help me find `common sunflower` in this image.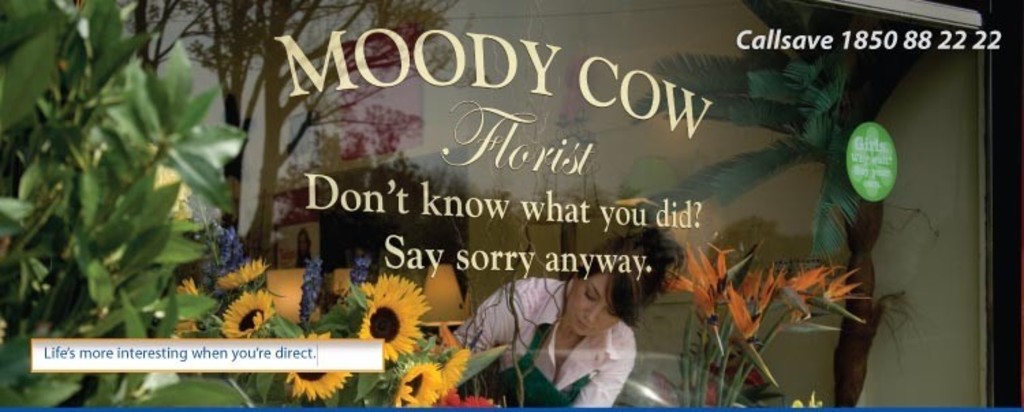
Found it: detection(214, 261, 261, 292).
